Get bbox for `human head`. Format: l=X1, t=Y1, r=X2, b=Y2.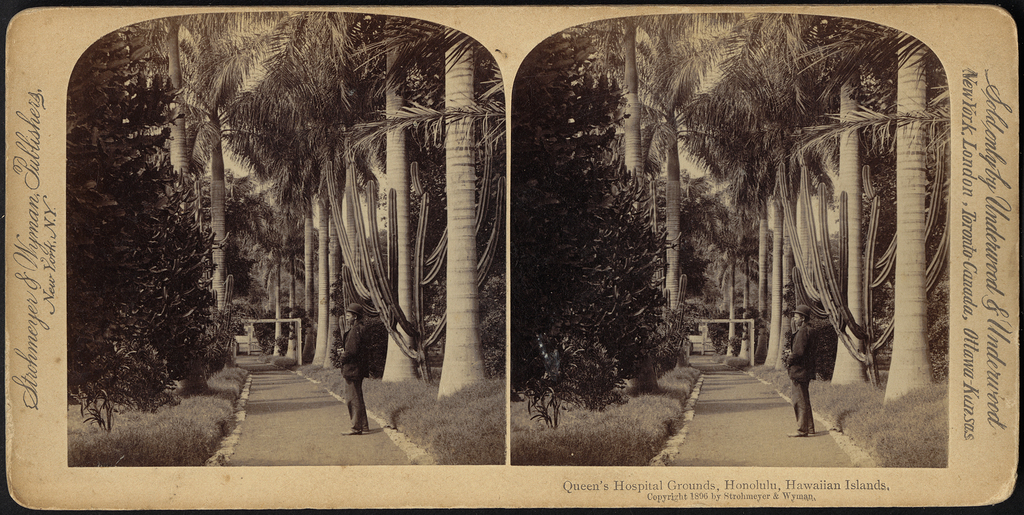
l=341, t=303, r=365, b=327.
